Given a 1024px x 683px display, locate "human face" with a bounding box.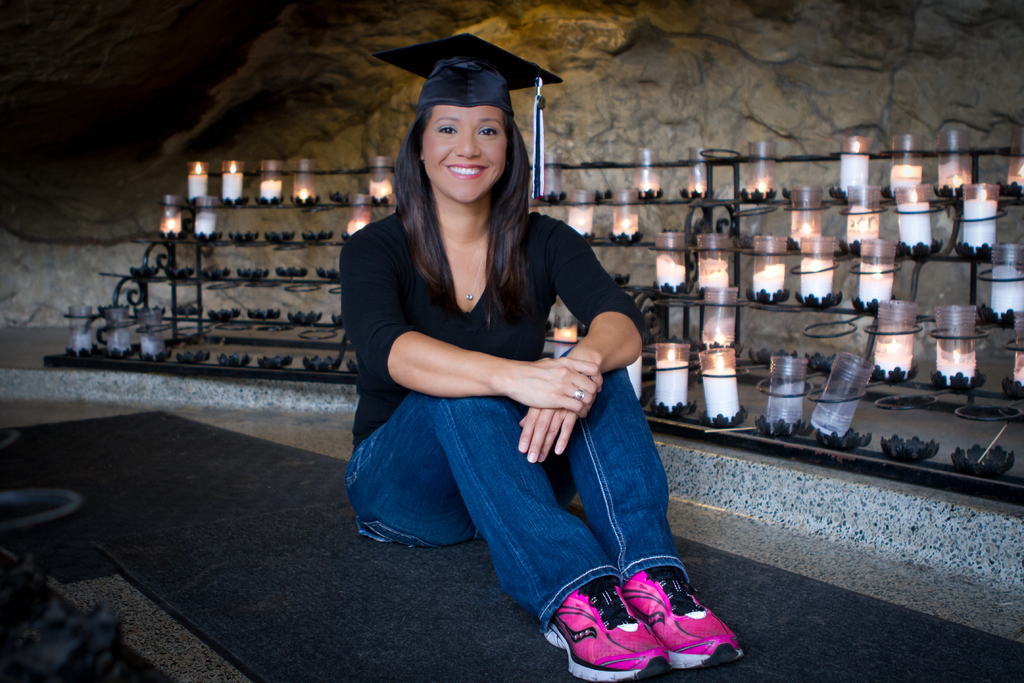
Located: 422, 104, 509, 204.
